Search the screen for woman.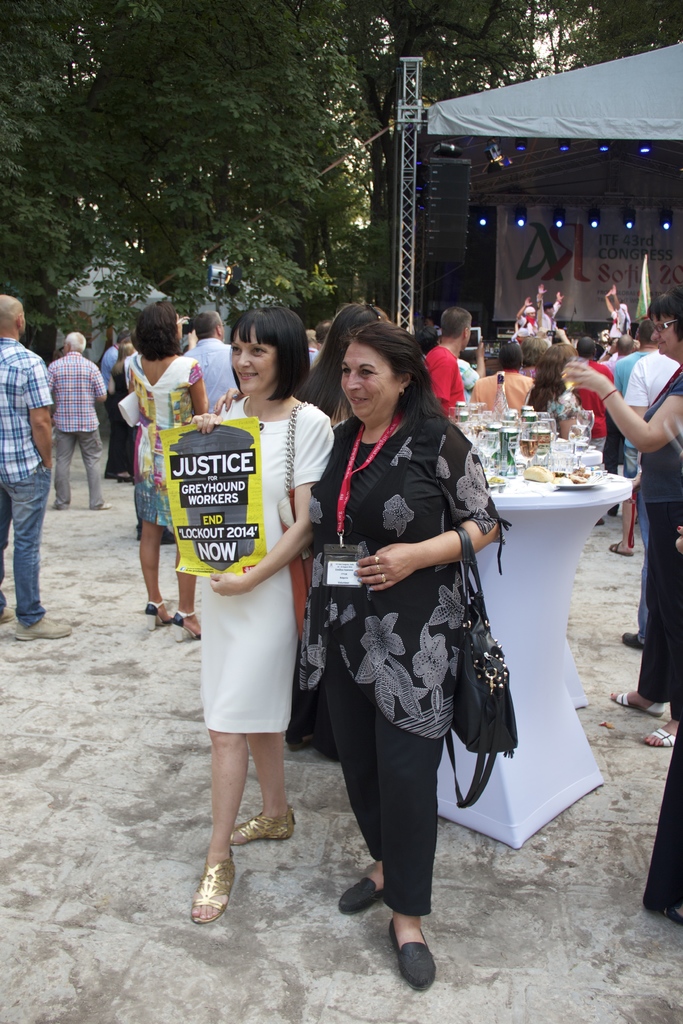
Found at [left=311, top=335, right=511, bottom=961].
